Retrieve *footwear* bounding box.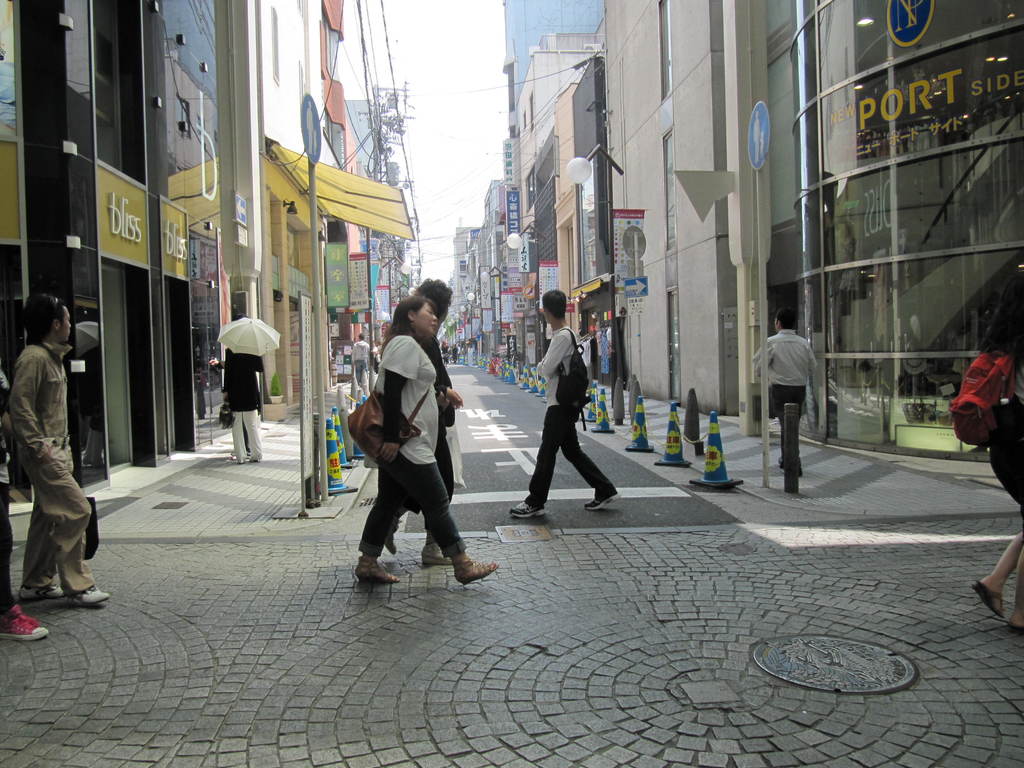
Bounding box: 584/490/619/507.
